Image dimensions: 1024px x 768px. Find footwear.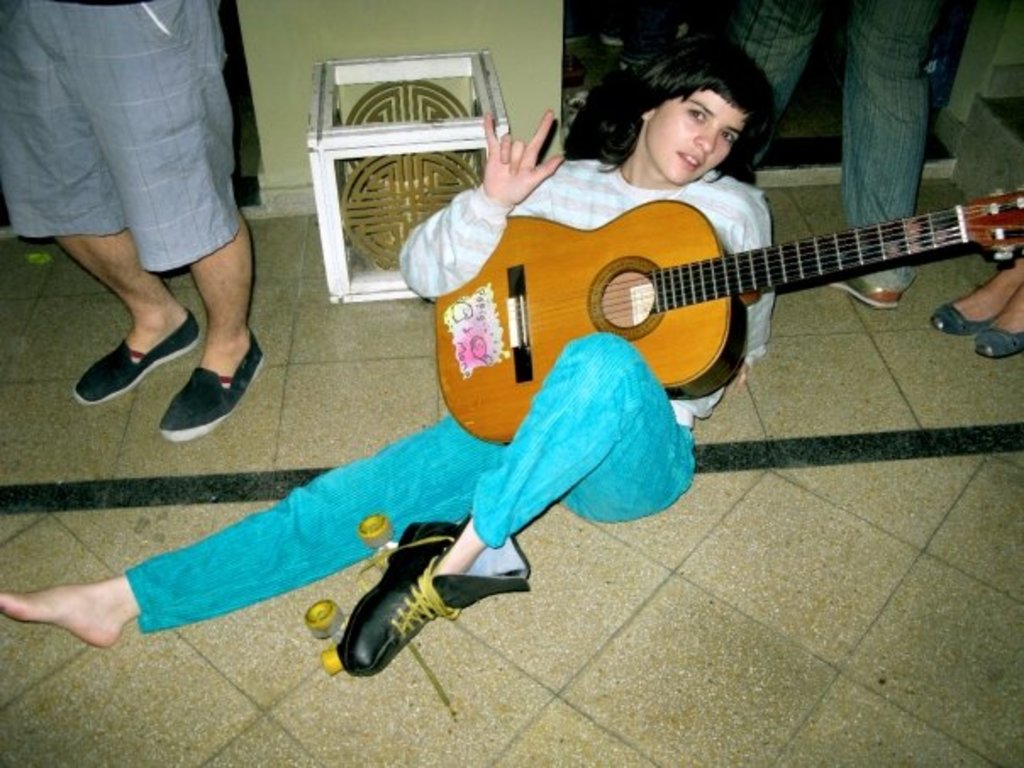
<region>305, 532, 531, 722</region>.
